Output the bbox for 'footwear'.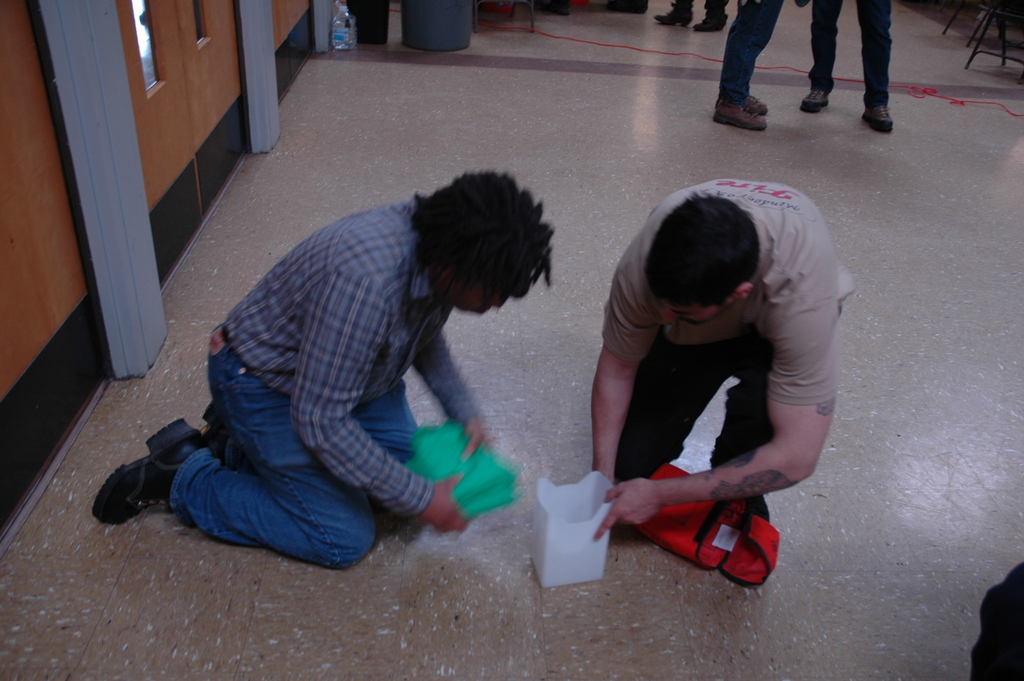
<region>860, 104, 897, 135</region>.
